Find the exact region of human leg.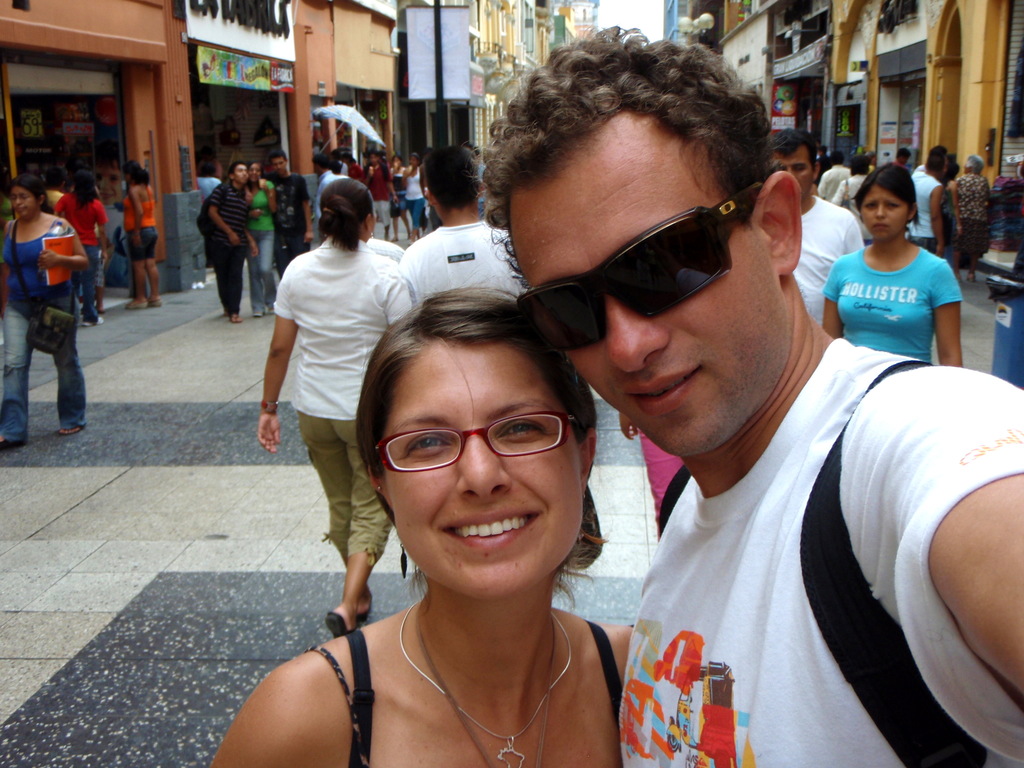
Exact region: select_region(376, 200, 392, 242).
